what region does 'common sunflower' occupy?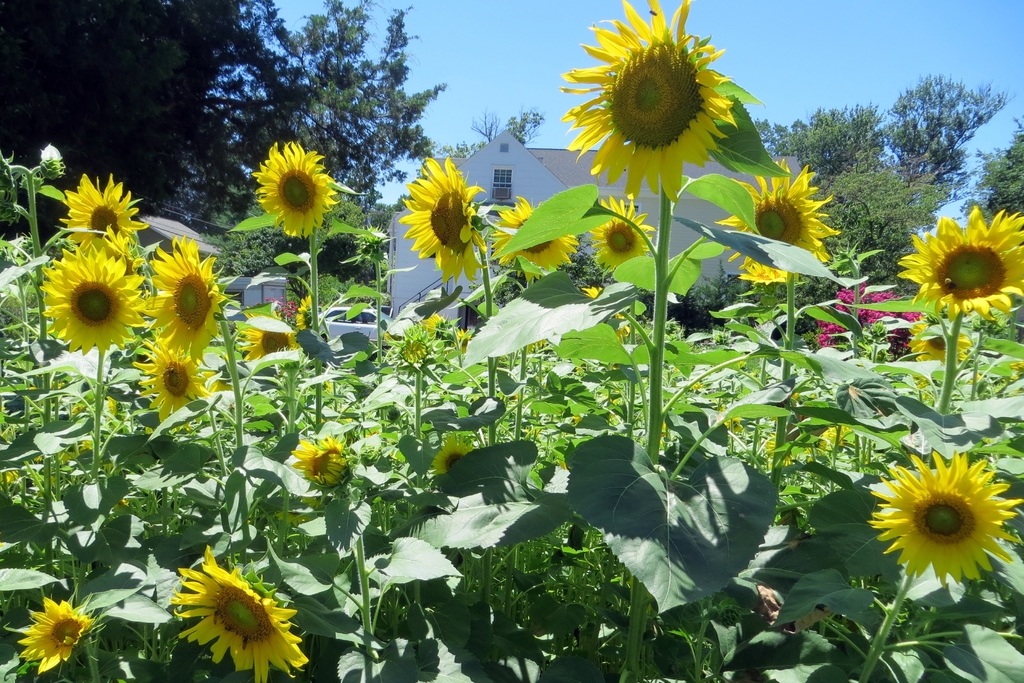
locate(73, 179, 145, 268).
